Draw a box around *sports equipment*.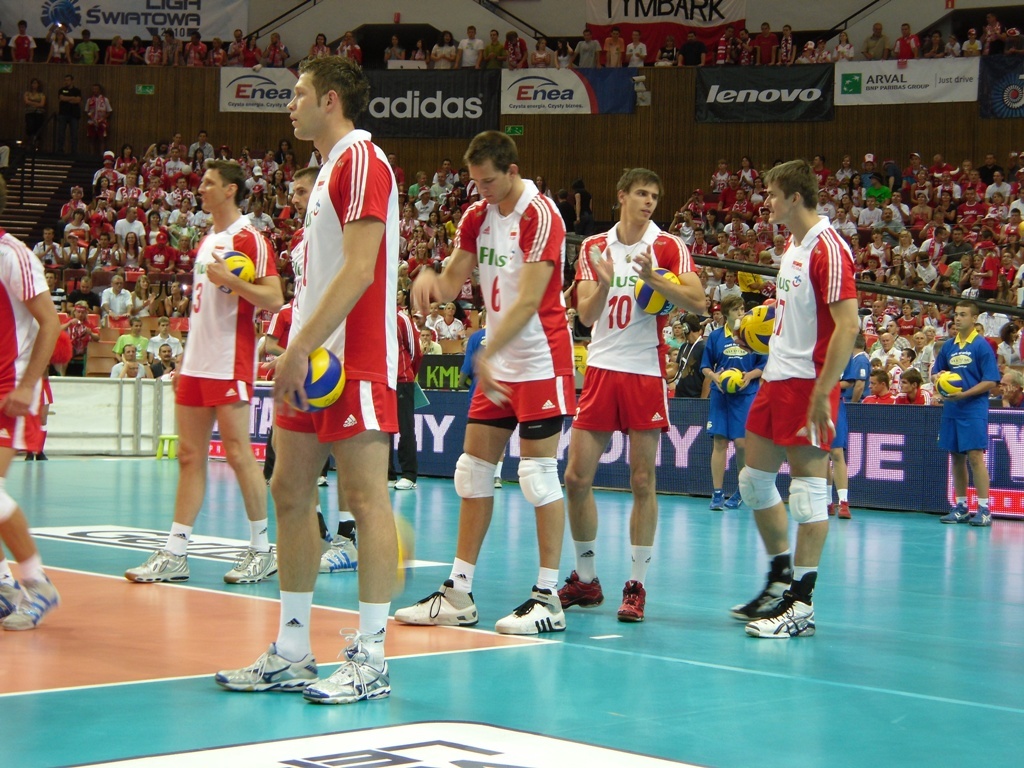
select_region(717, 362, 745, 397).
